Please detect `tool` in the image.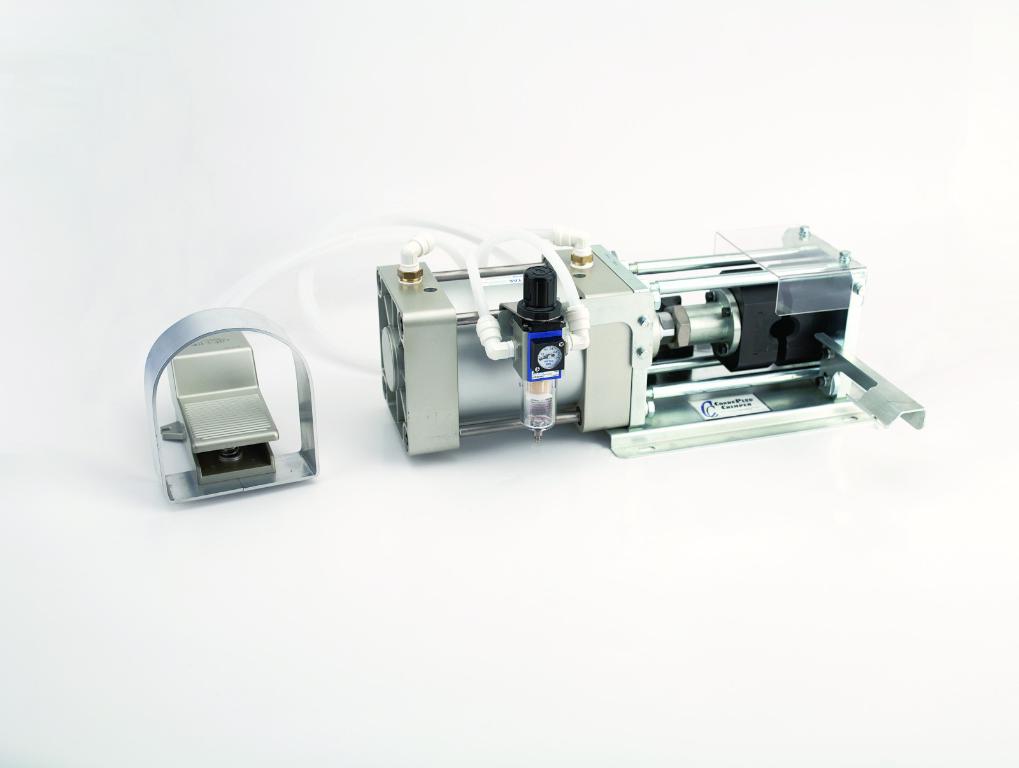
144, 207, 925, 426.
